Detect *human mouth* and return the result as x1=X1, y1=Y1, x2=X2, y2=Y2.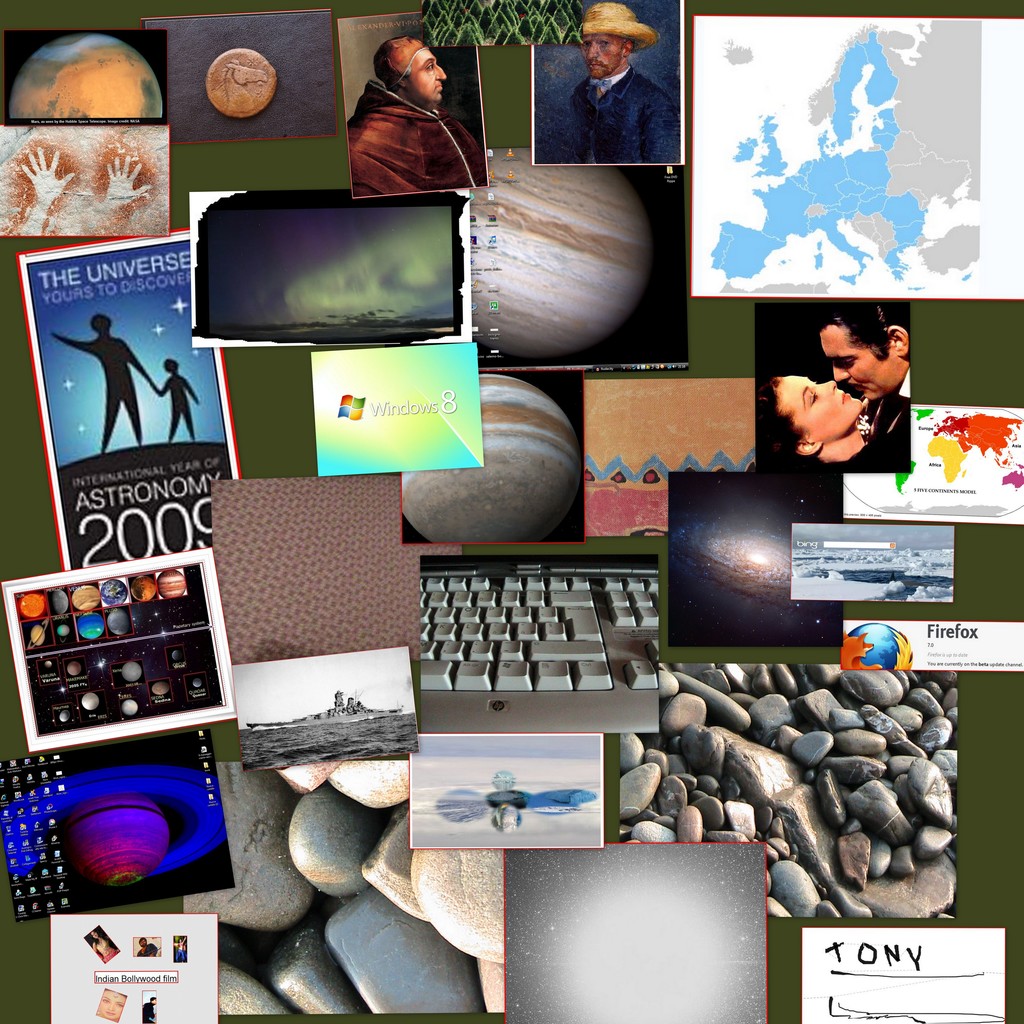
x1=842, y1=394, x2=846, y2=404.
